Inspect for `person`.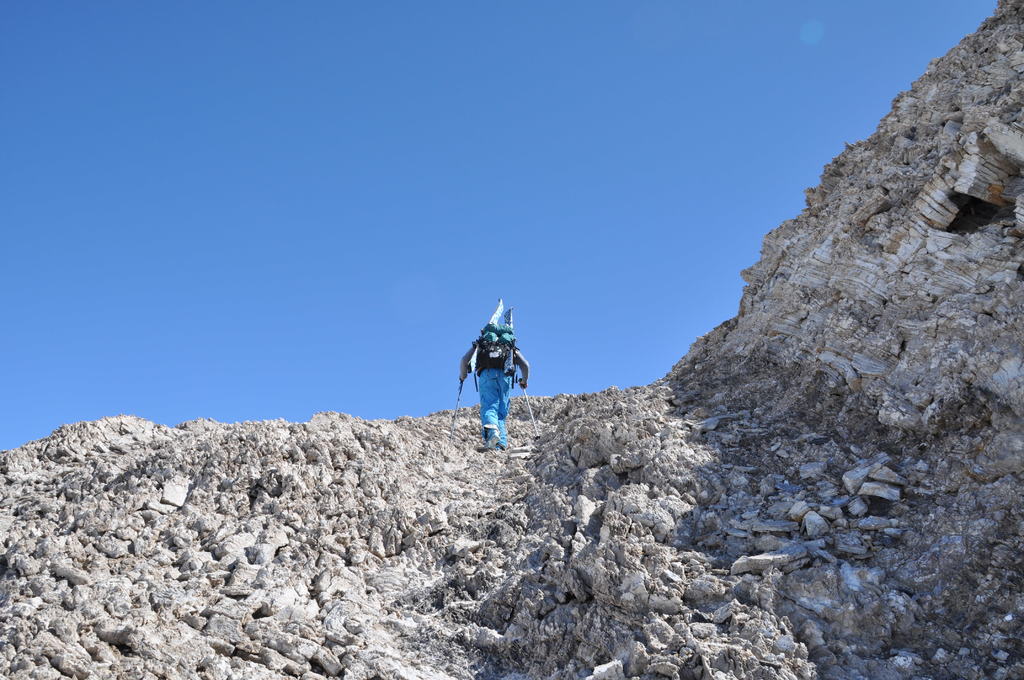
Inspection: box=[456, 307, 527, 465].
